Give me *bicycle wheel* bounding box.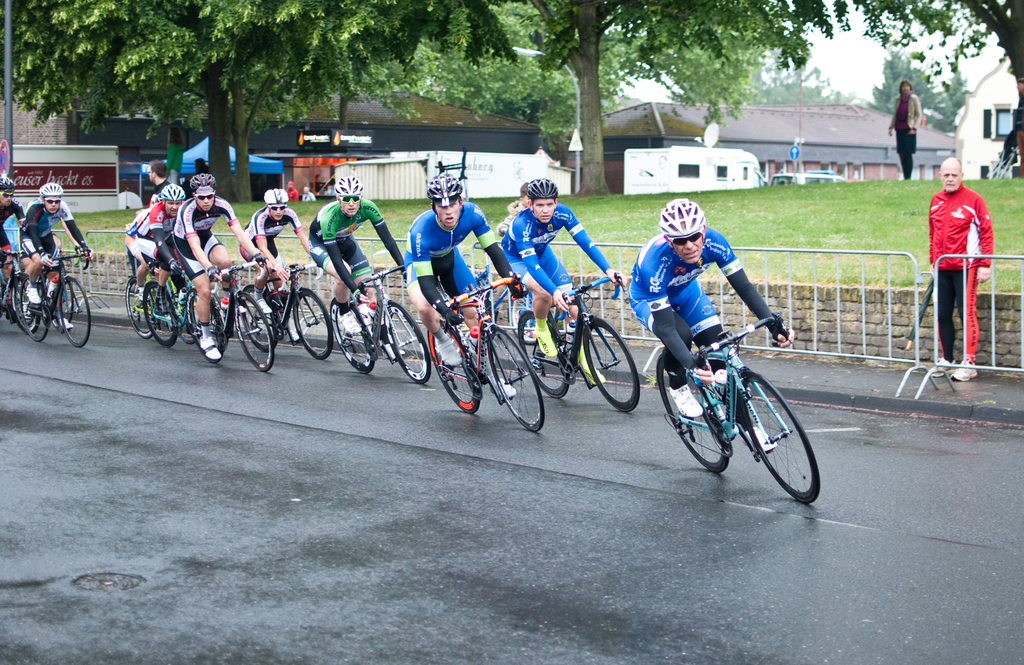
(485,324,547,432).
